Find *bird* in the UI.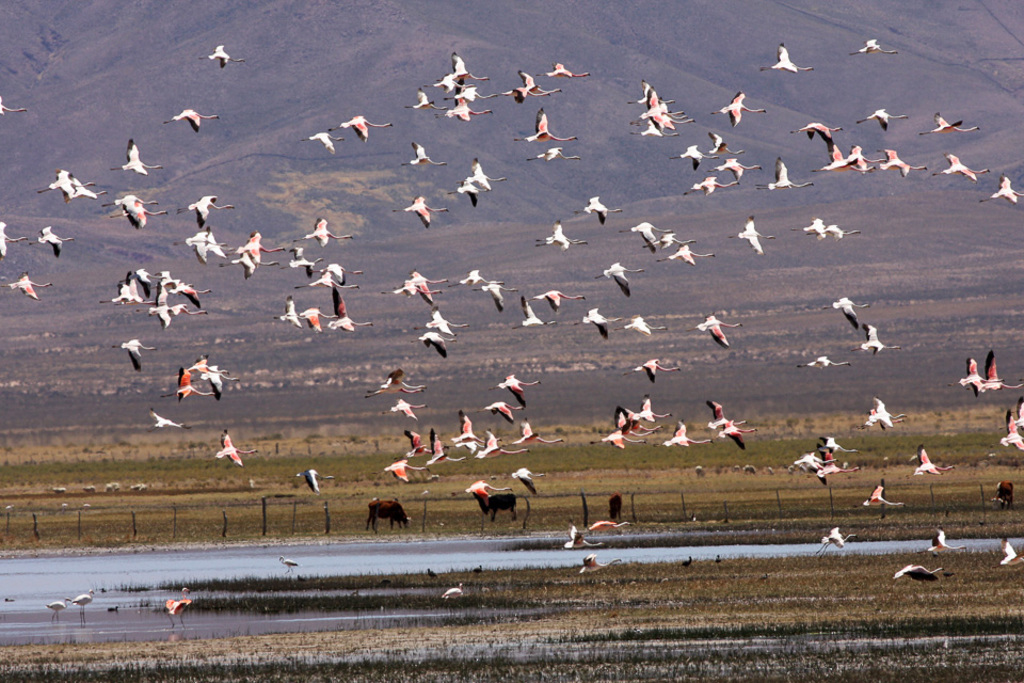
UI element at crop(377, 367, 425, 390).
